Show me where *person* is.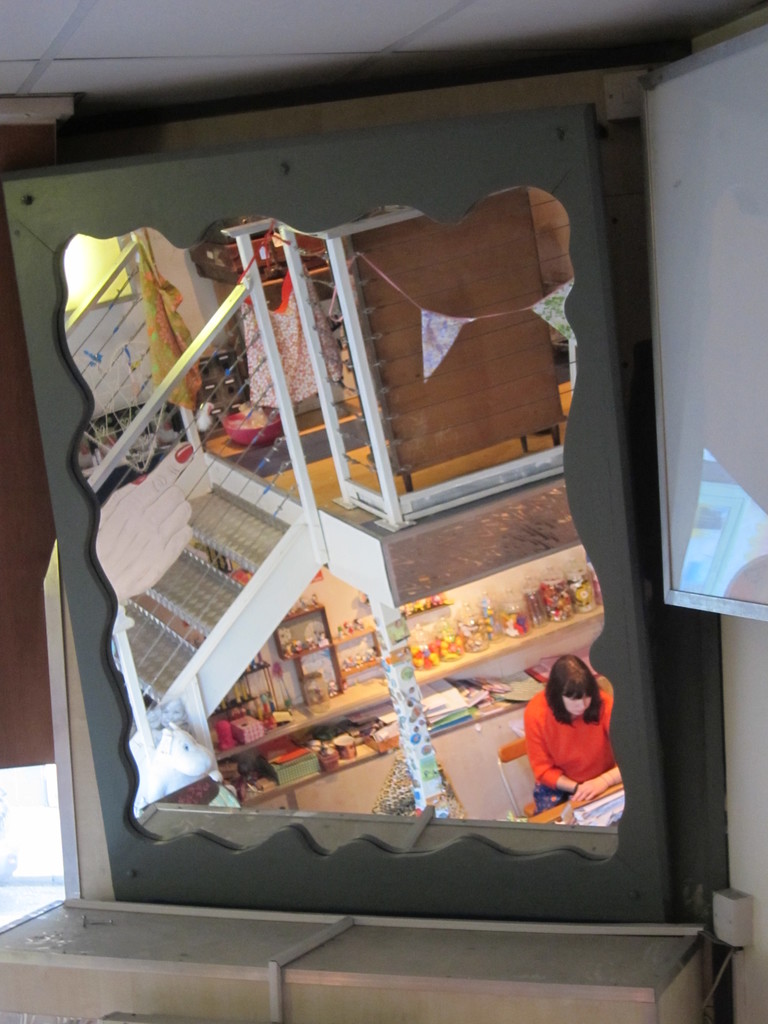
*person* is at <region>513, 644, 626, 841</region>.
